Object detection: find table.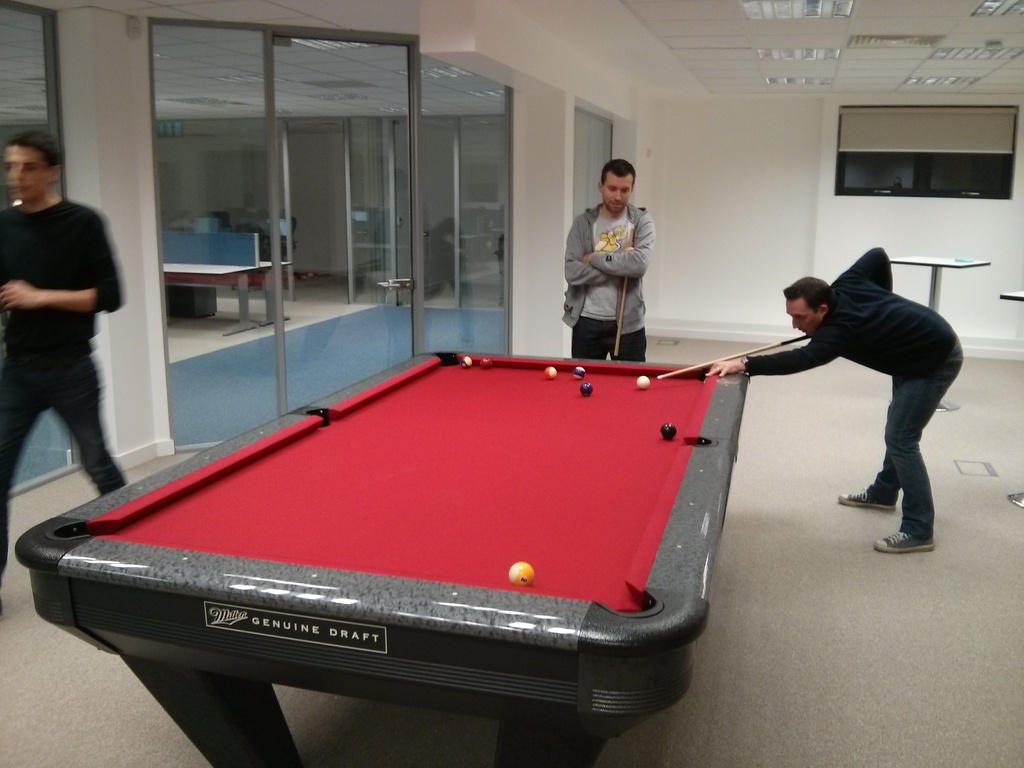
(888, 259, 993, 413).
